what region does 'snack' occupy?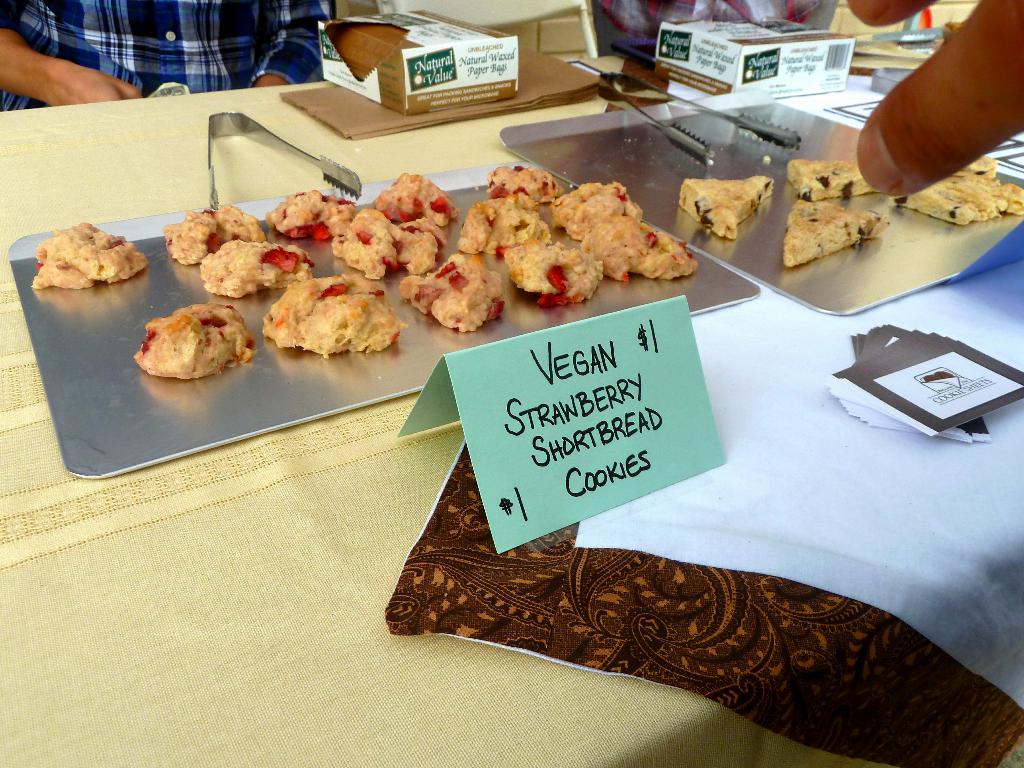
<bbox>784, 198, 890, 263</bbox>.
